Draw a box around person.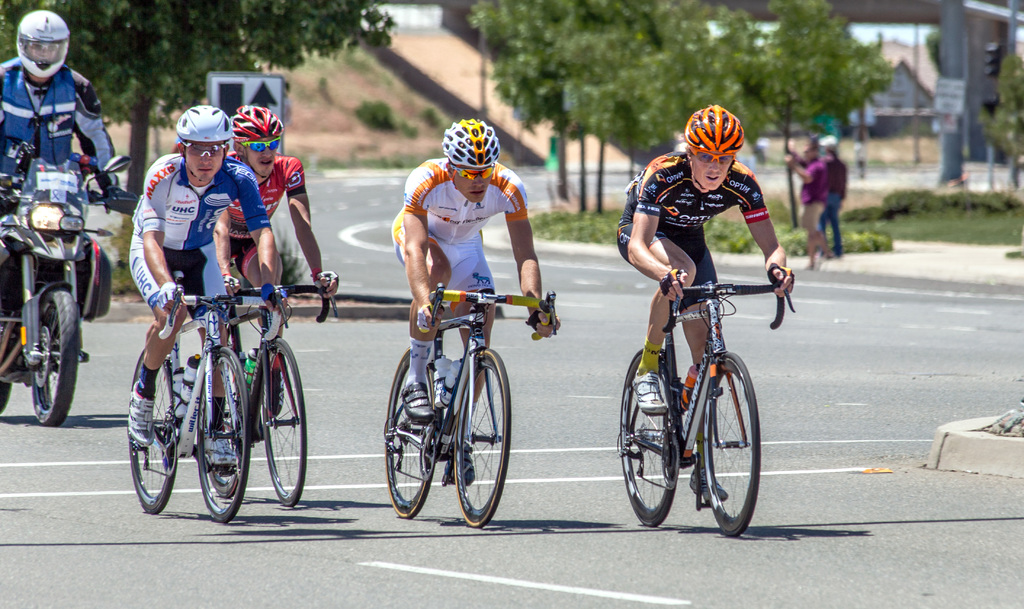
Rect(612, 104, 794, 503).
